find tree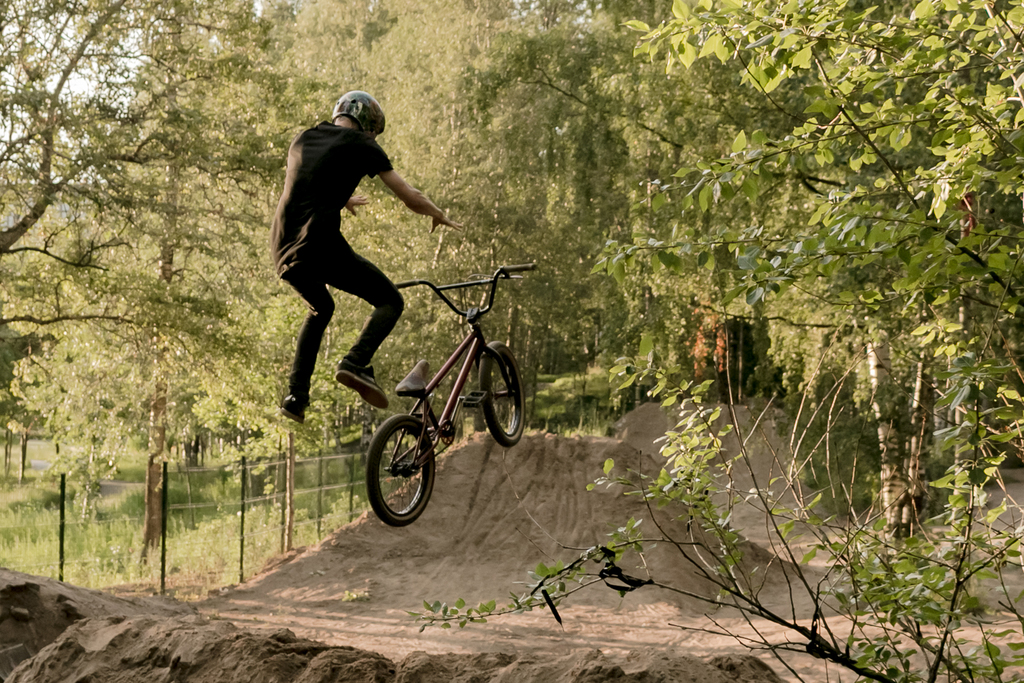
[x1=0, y1=0, x2=340, y2=325]
